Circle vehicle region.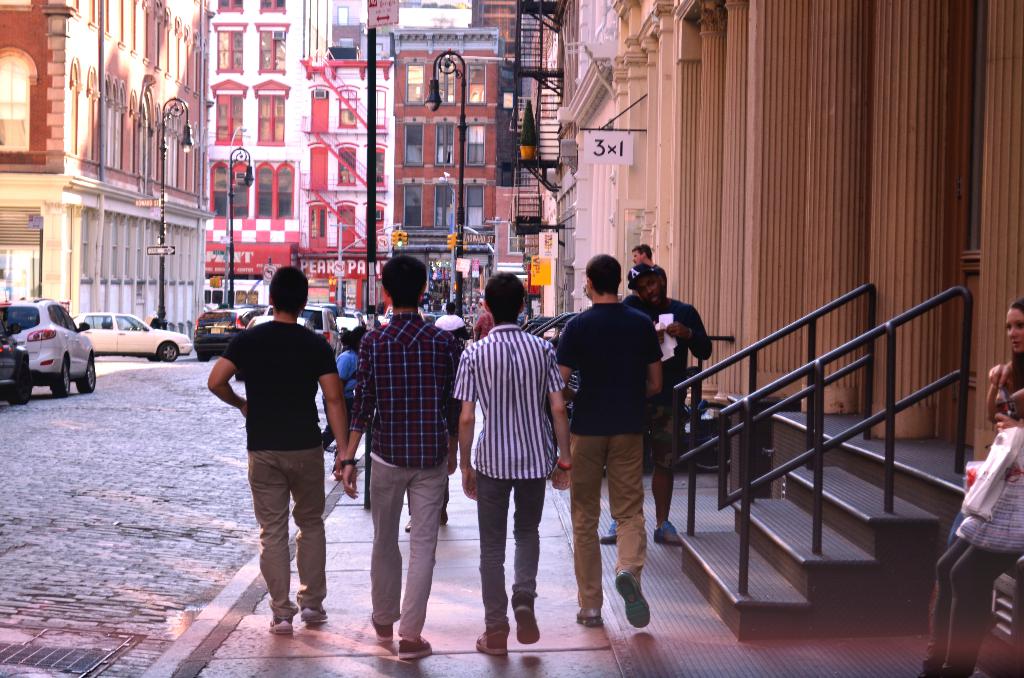
Region: 67/312/192/362.
